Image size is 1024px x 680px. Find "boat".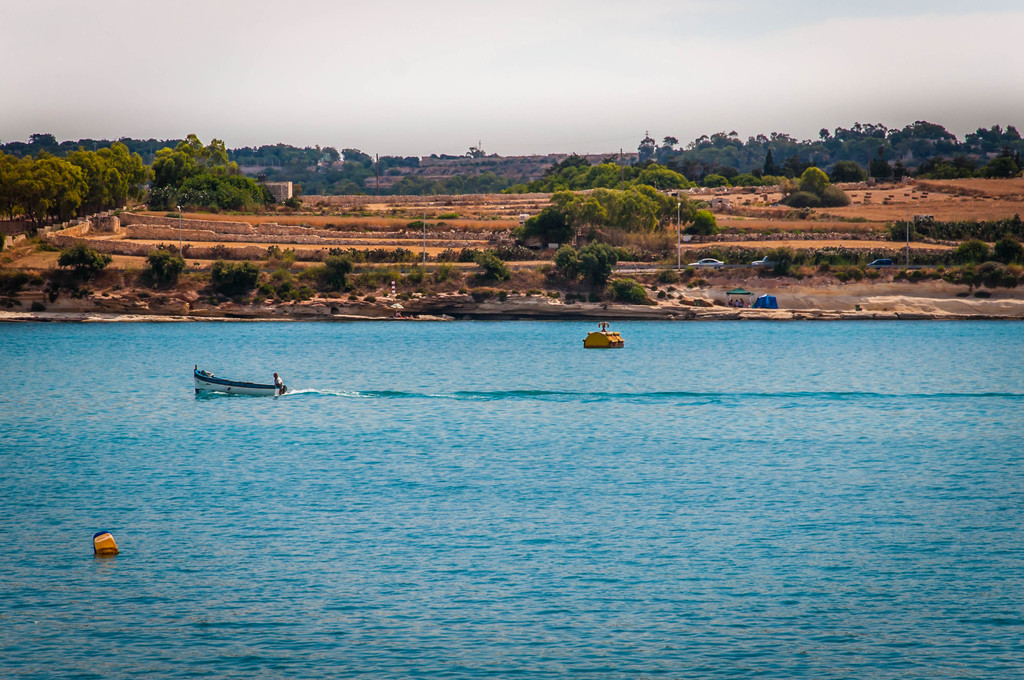
locate(97, 530, 119, 557).
